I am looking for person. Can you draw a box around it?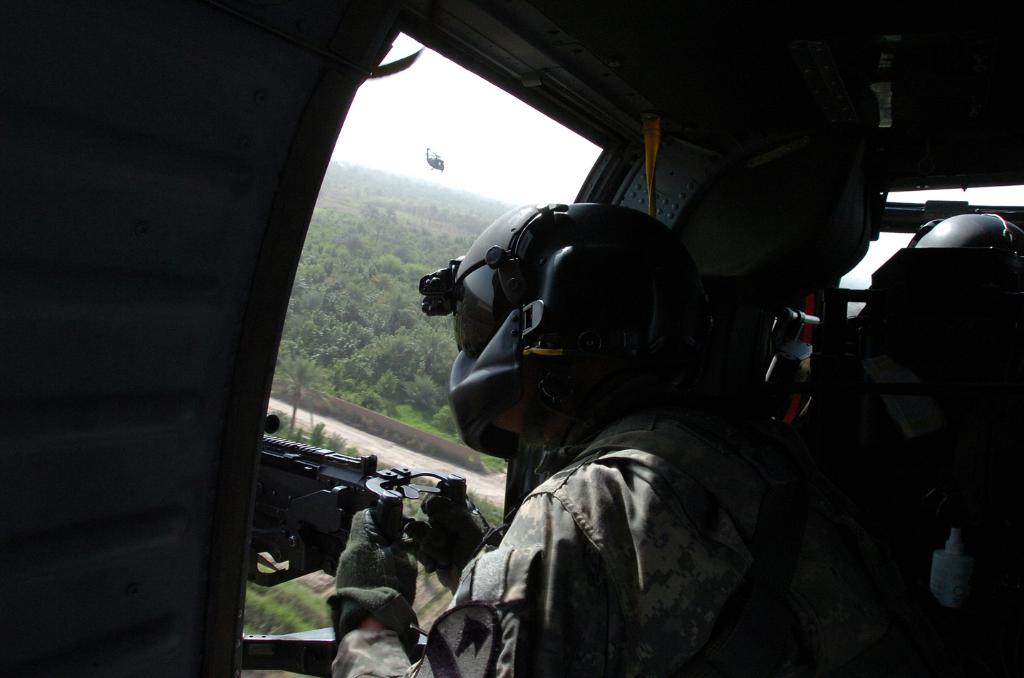
Sure, the bounding box is [412, 181, 787, 650].
